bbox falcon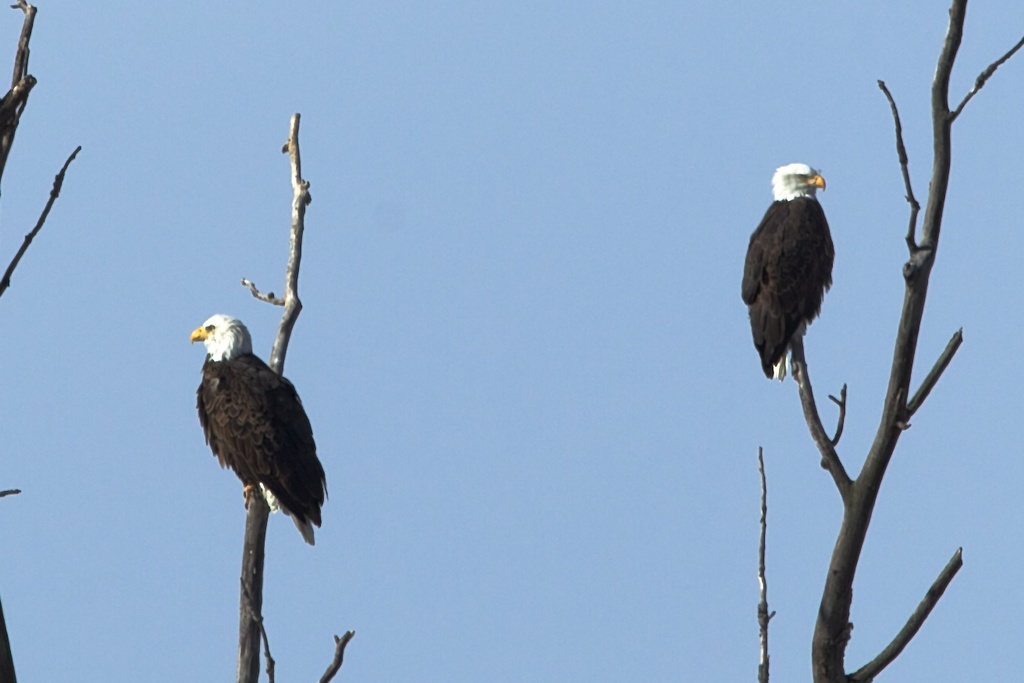
pyautogui.locateOnScreen(739, 163, 838, 383)
